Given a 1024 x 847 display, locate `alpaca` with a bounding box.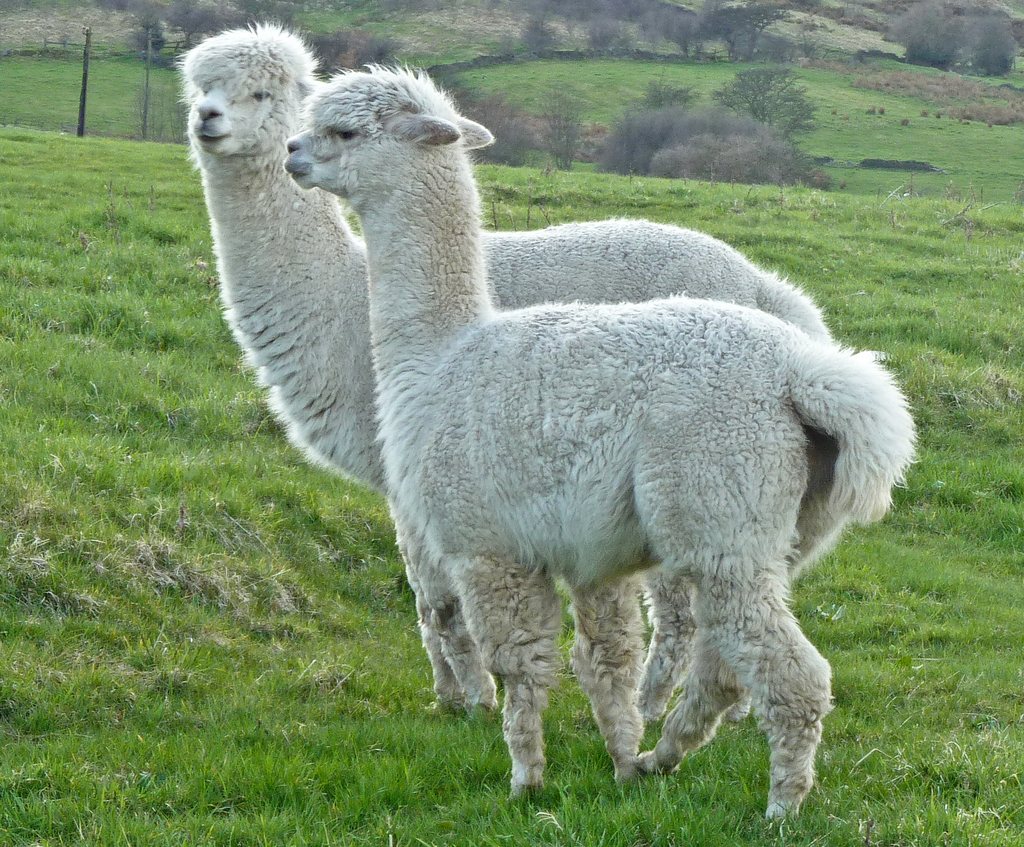
Located: left=172, top=17, right=836, bottom=727.
